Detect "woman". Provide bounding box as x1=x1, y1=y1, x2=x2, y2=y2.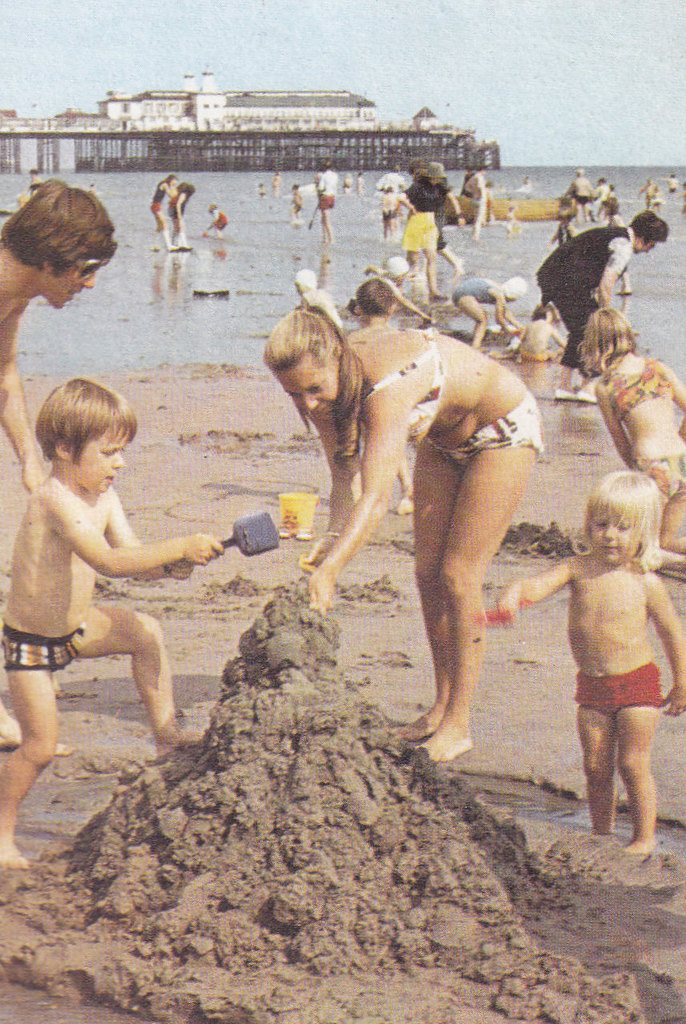
x1=394, y1=163, x2=451, y2=305.
